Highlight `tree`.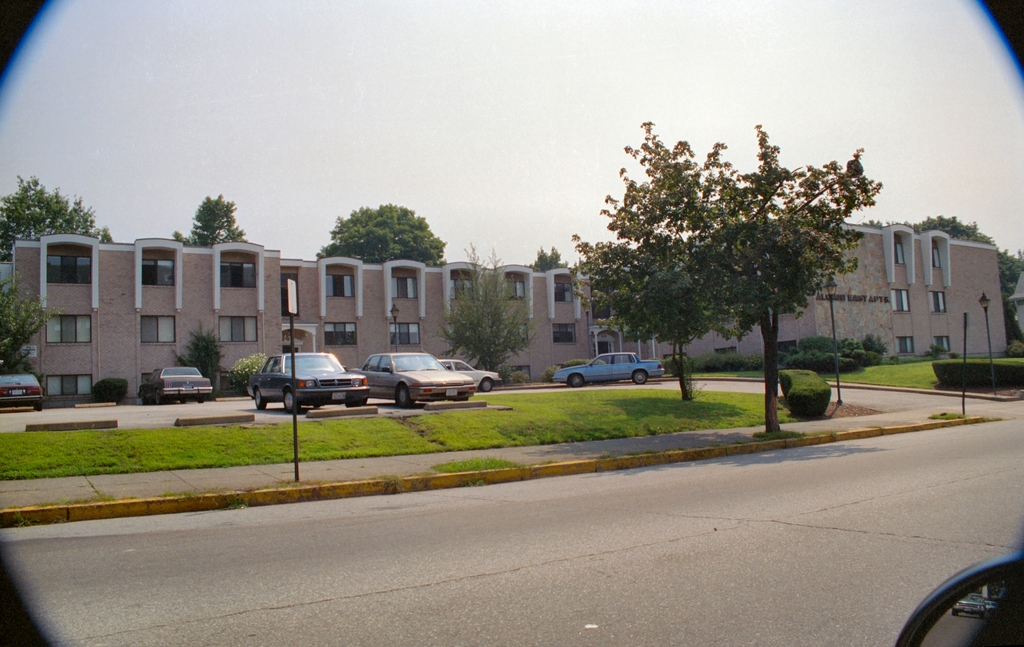
Highlighted region: [left=0, top=273, right=60, bottom=373].
